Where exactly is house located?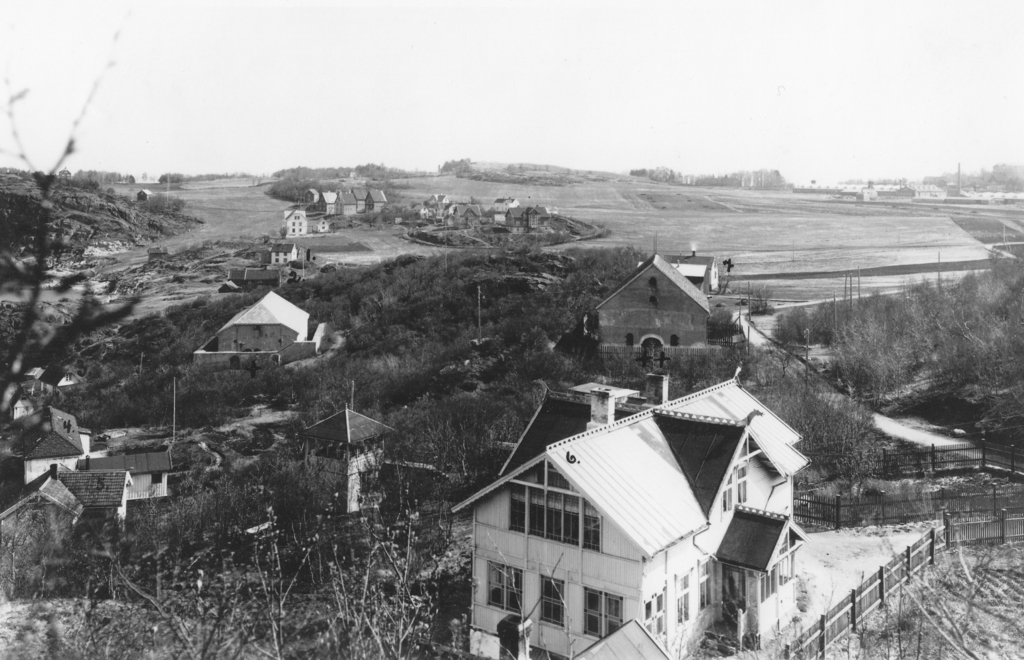
Its bounding box is <bbox>304, 211, 330, 237</bbox>.
